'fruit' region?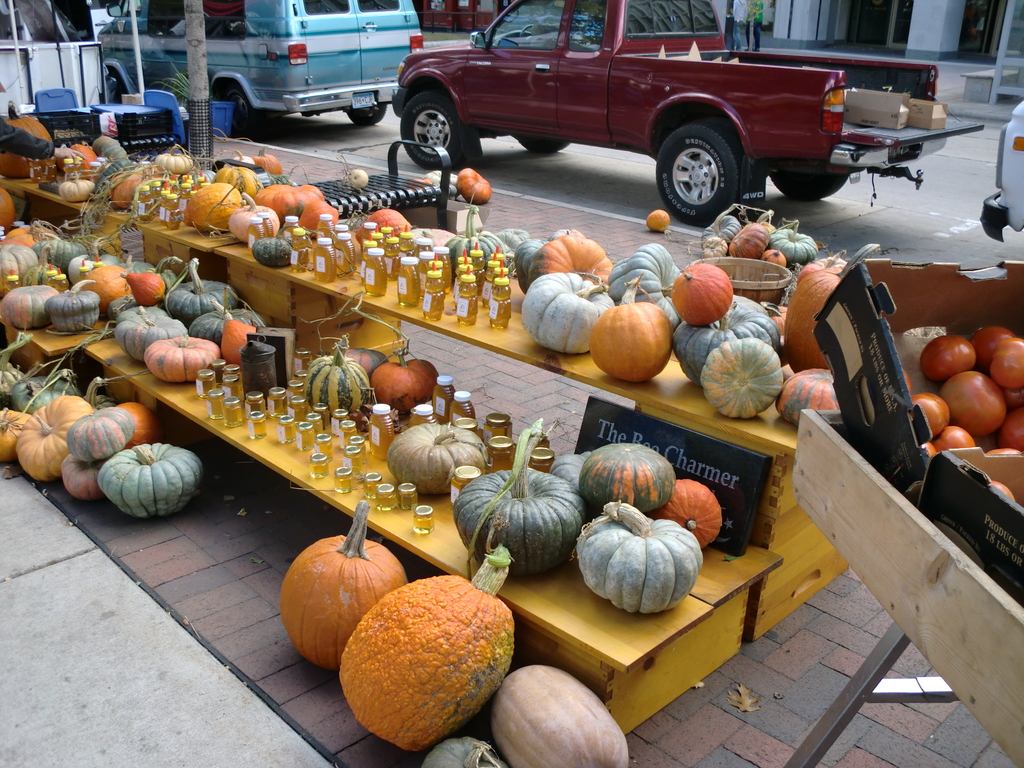
select_region(335, 341, 388, 374)
